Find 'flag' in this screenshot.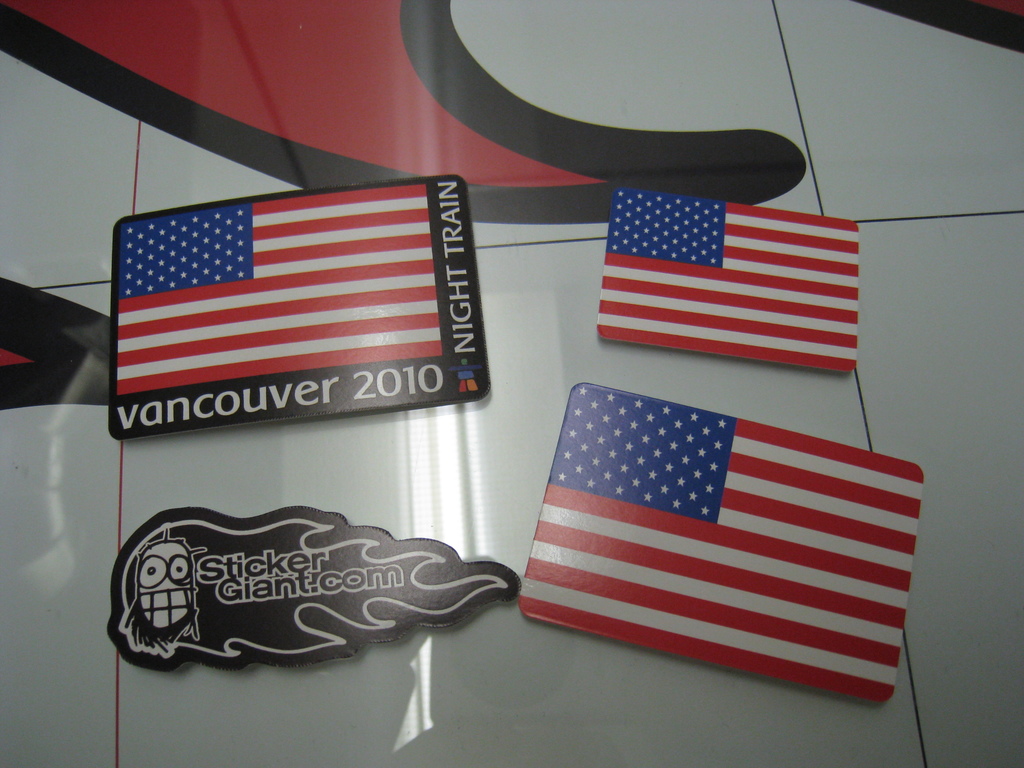
The bounding box for 'flag' is Rect(596, 187, 857, 373).
